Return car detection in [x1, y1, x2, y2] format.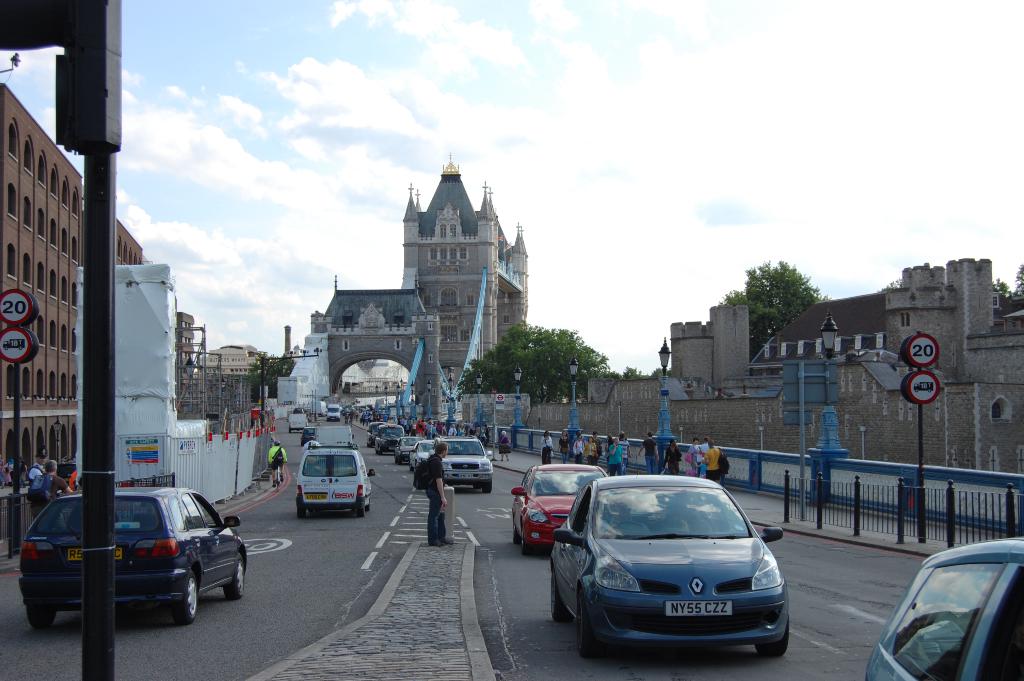
[359, 421, 419, 456].
